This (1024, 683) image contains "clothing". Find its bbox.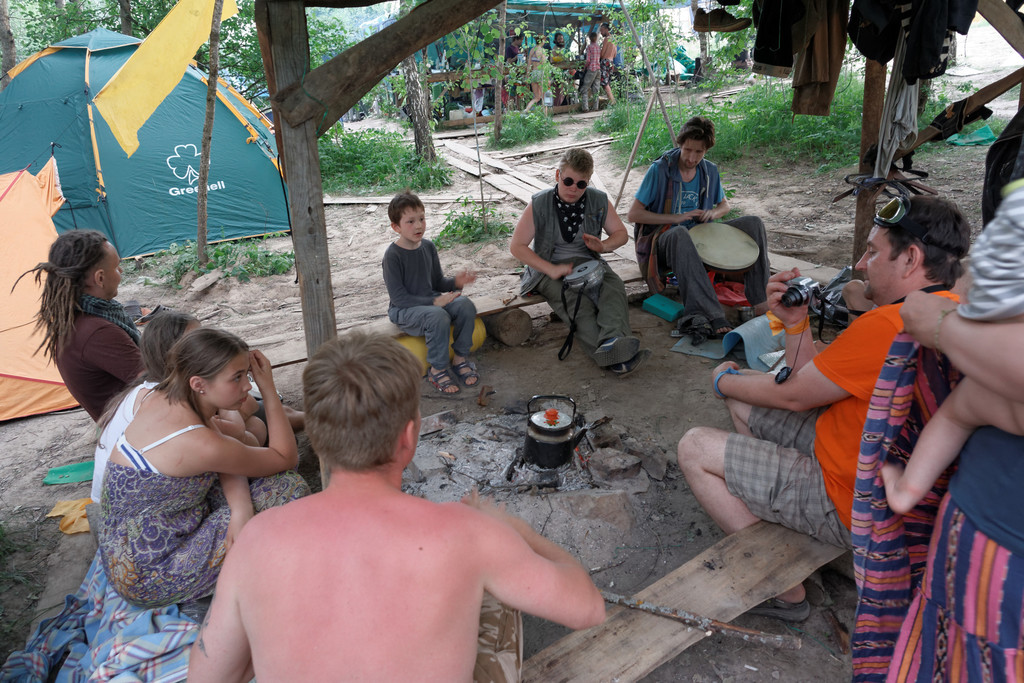
[726,281,959,541].
